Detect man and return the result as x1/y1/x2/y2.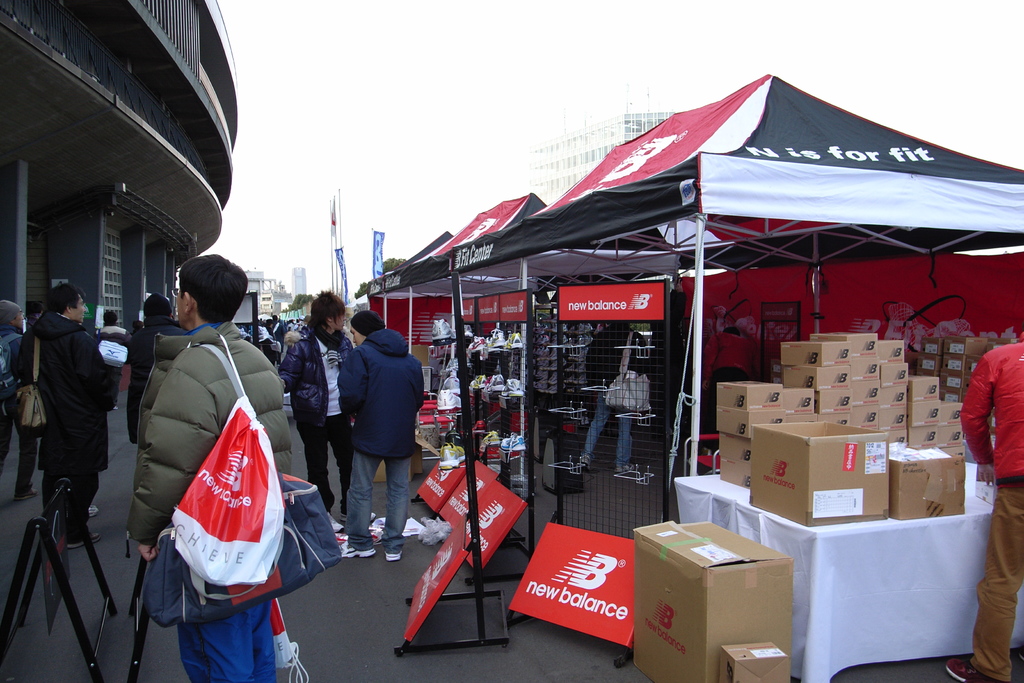
280/288/357/533.
